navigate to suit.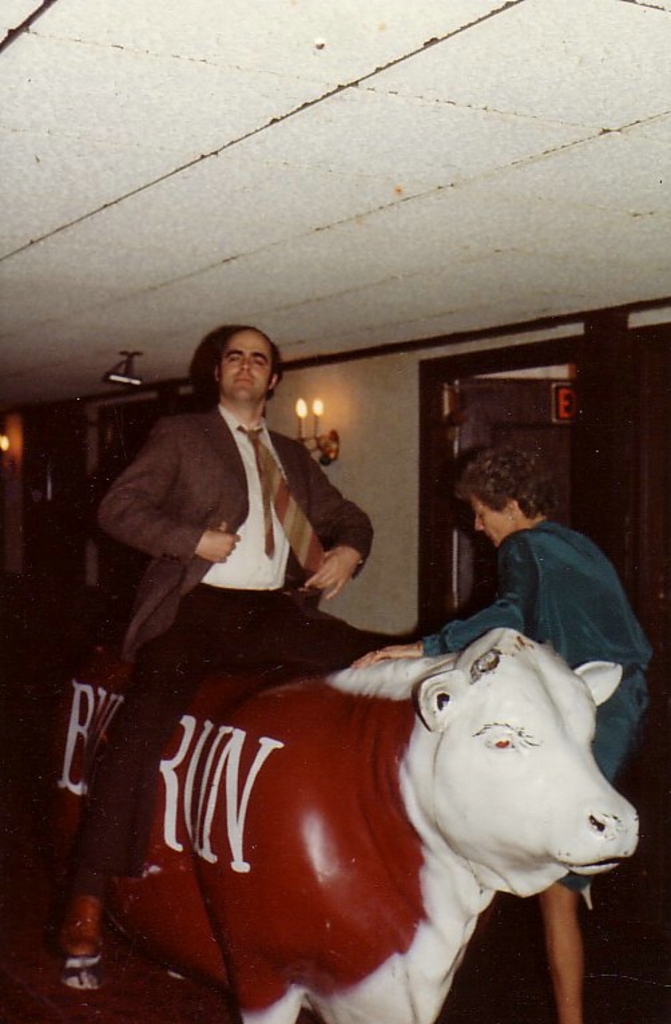
Navigation target: <region>75, 409, 376, 878</region>.
